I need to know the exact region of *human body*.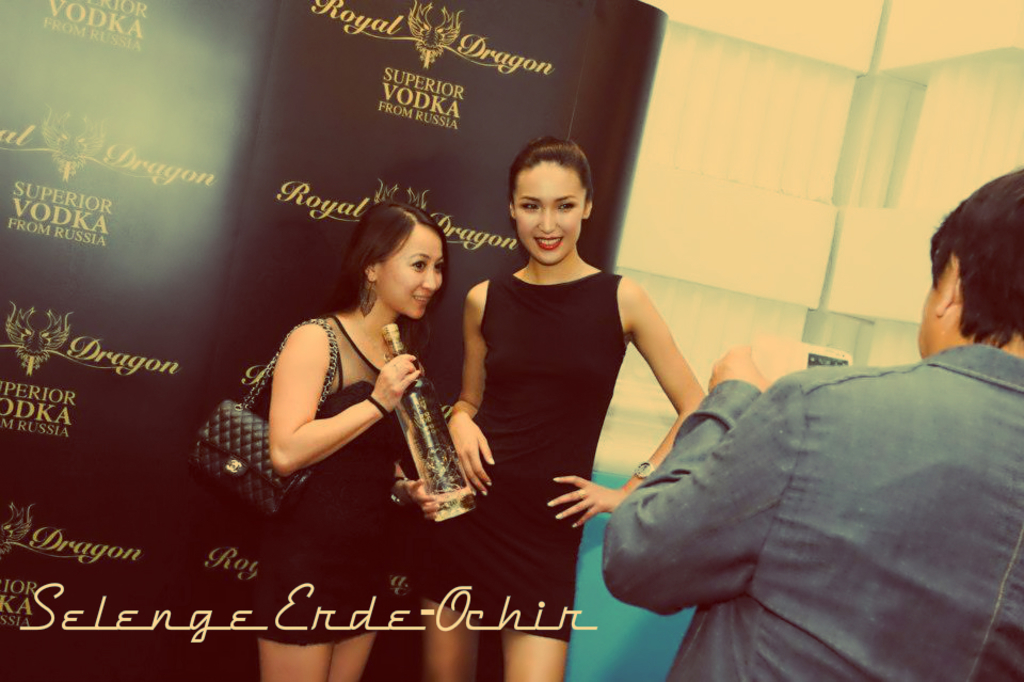
Region: (247,303,445,681).
